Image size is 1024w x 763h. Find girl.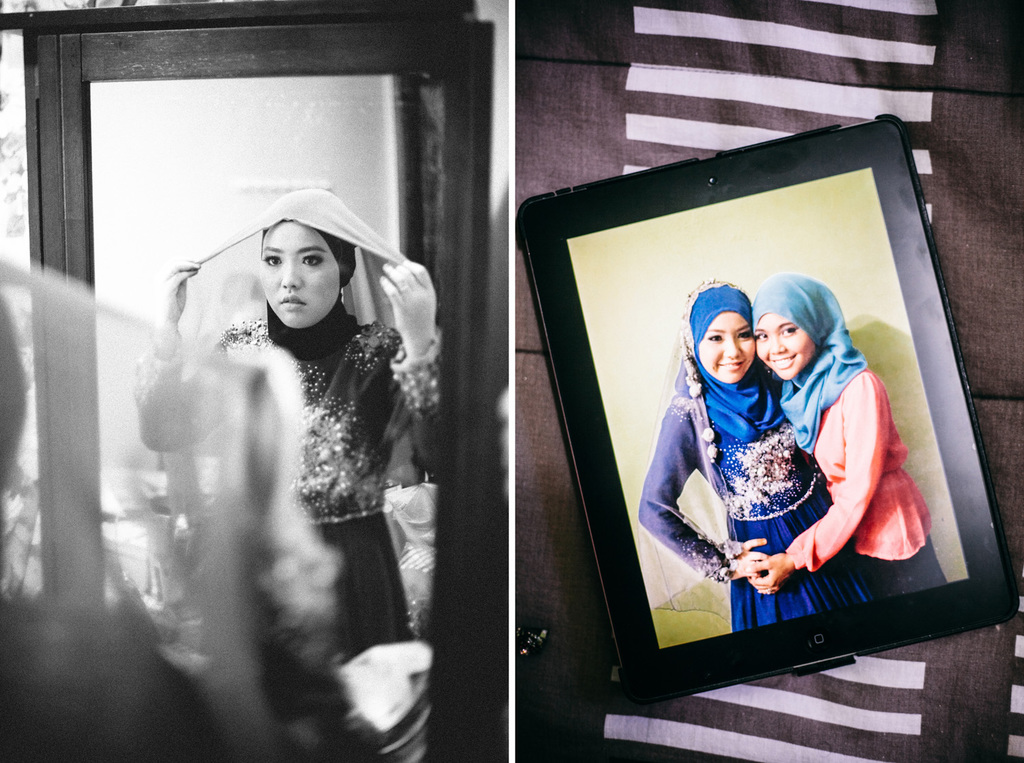
[750,272,951,599].
